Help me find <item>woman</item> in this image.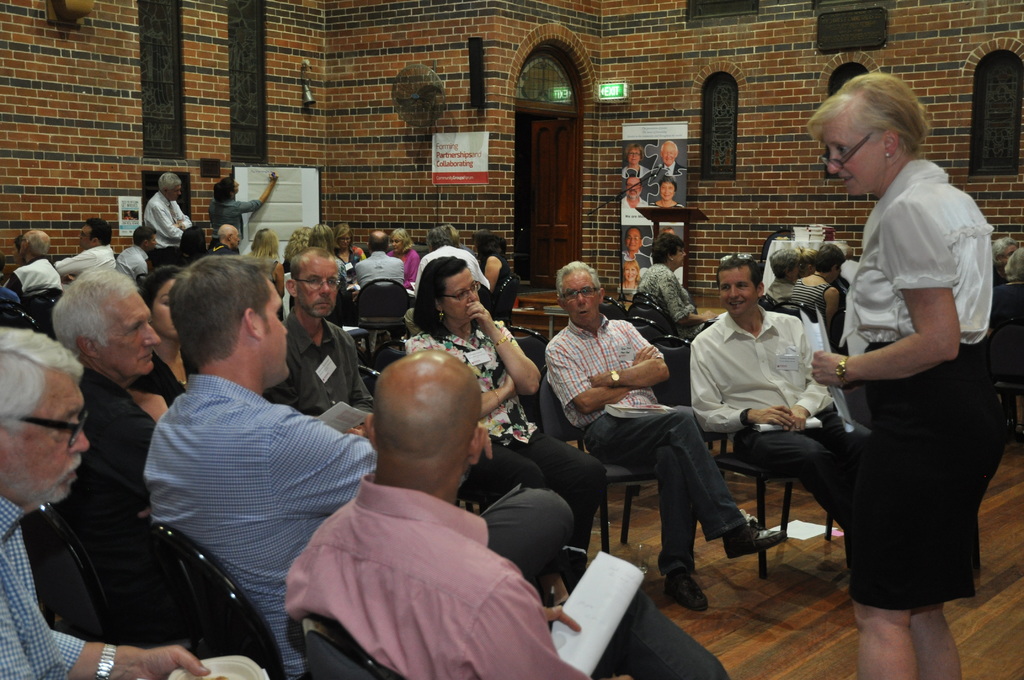
Found it: region(390, 225, 422, 289).
